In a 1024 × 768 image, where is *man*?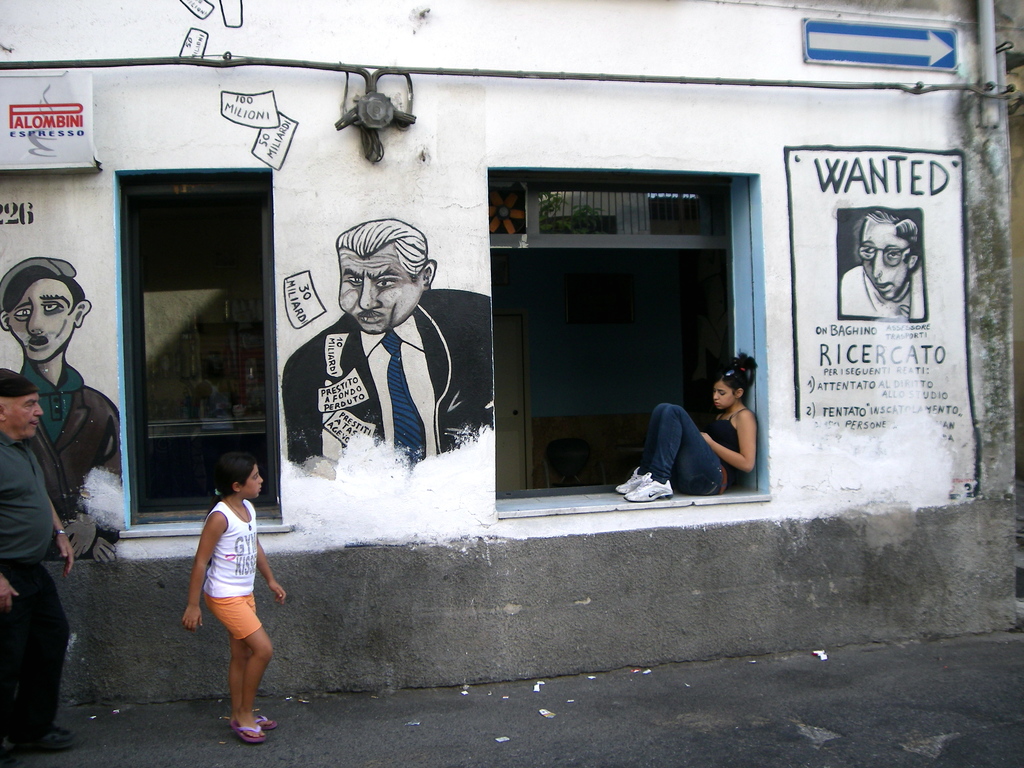
Rect(0, 364, 83, 759).
